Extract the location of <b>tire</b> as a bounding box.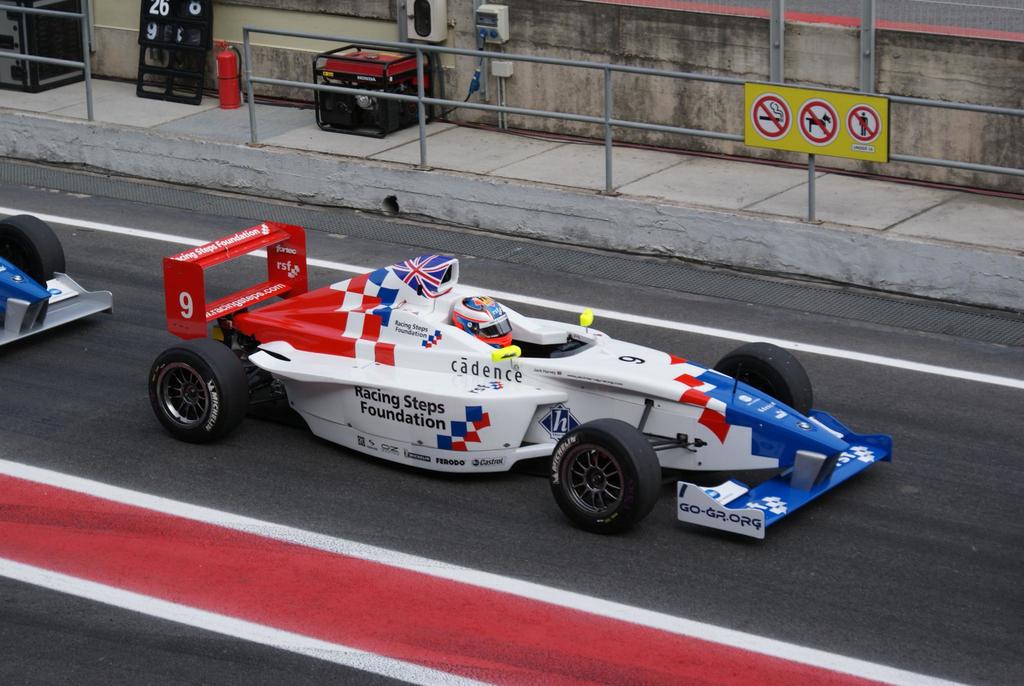
bbox=(549, 416, 663, 534).
